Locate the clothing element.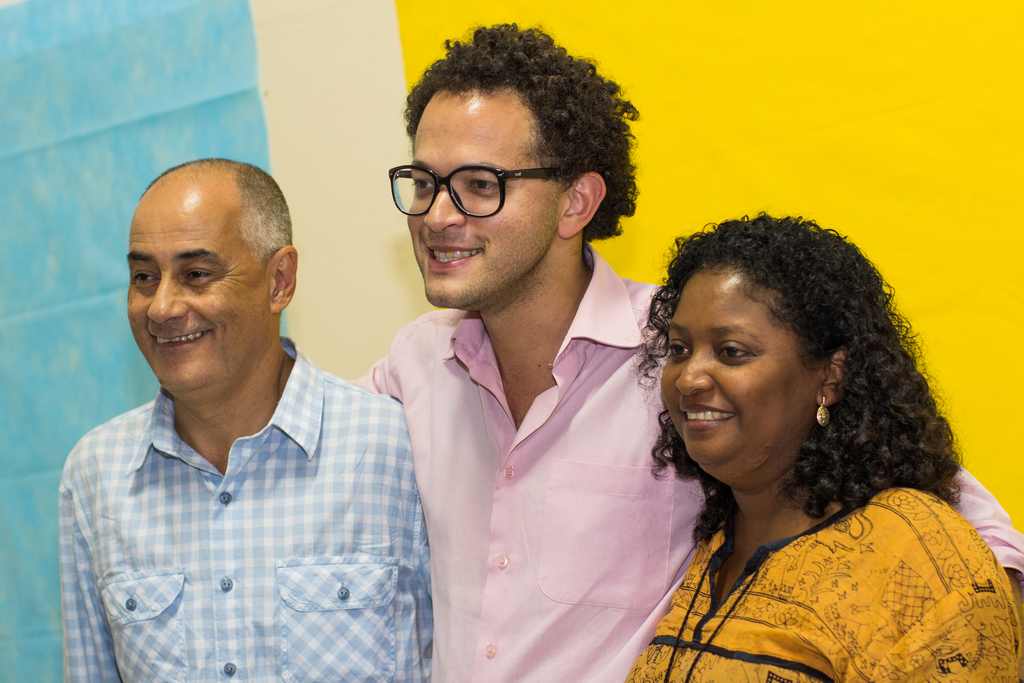
Element bbox: (left=35, top=300, right=440, bottom=666).
